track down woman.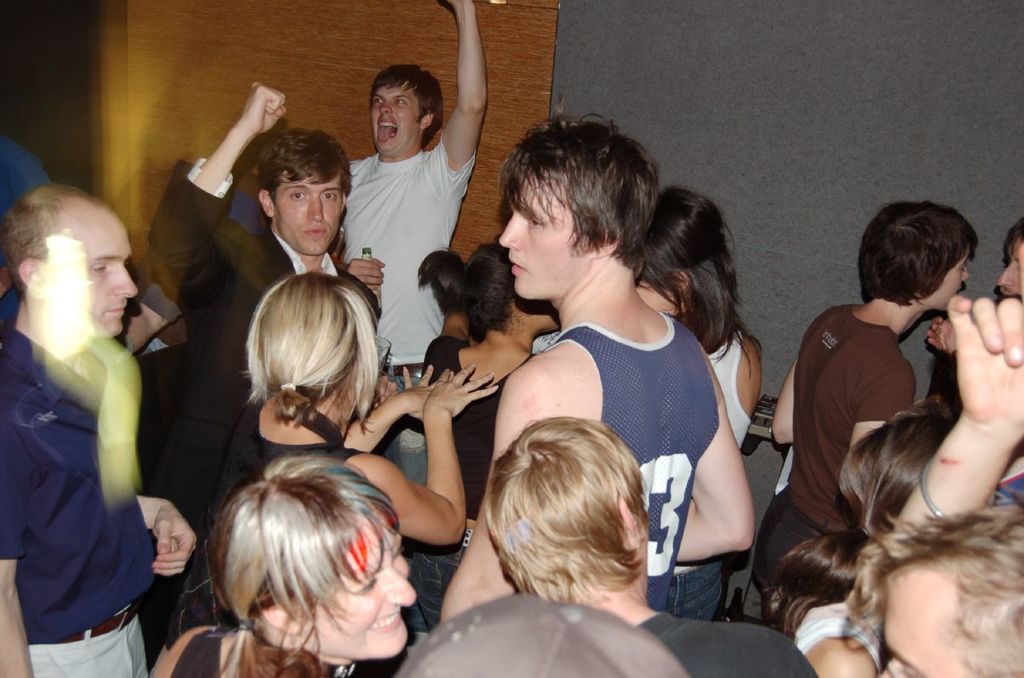
Tracked to <region>628, 183, 768, 445</region>.
